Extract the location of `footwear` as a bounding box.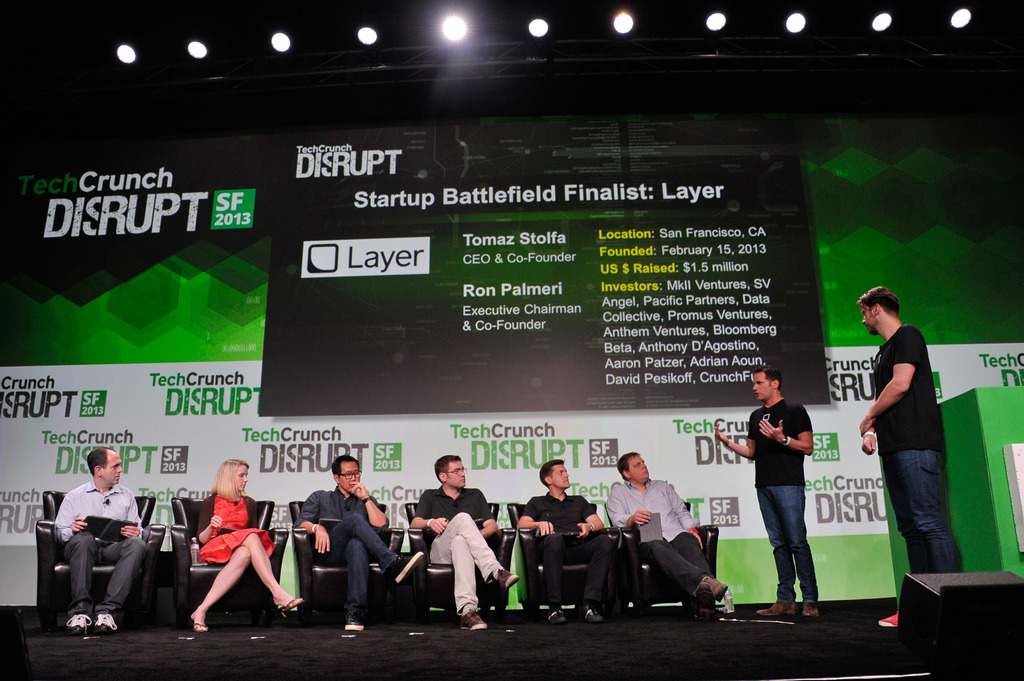
(549, 607, 565, 625).
